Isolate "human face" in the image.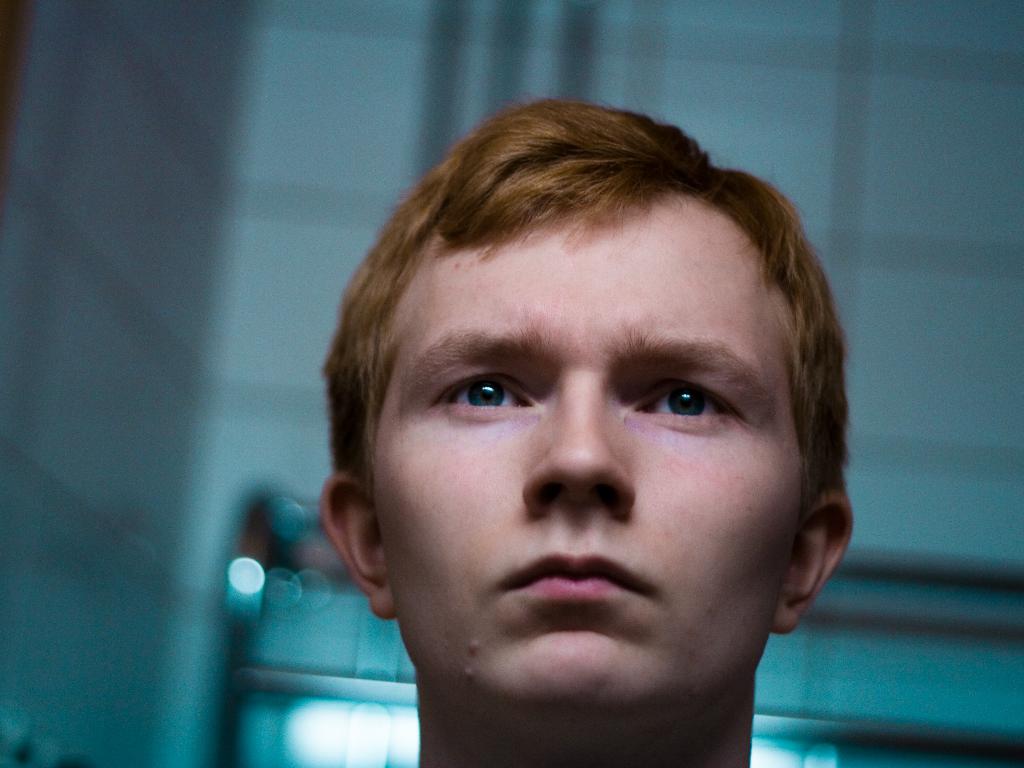
Isolated region: BBox(361, 187, 804, 729).
